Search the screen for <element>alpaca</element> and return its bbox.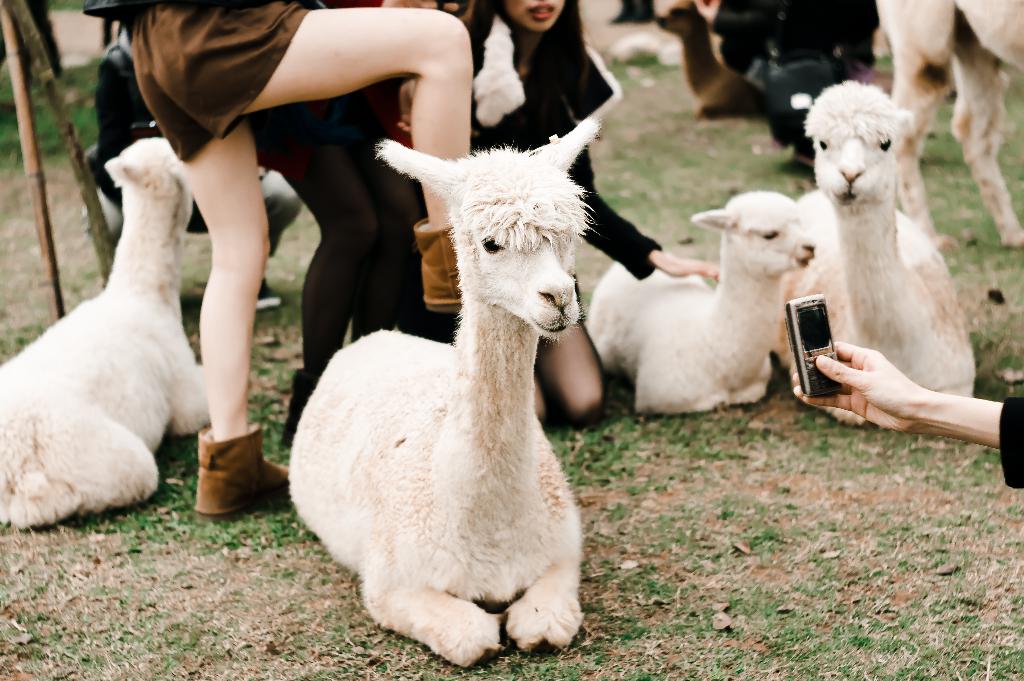
Found: (left=582, top=189, right=819, bottom=416).
